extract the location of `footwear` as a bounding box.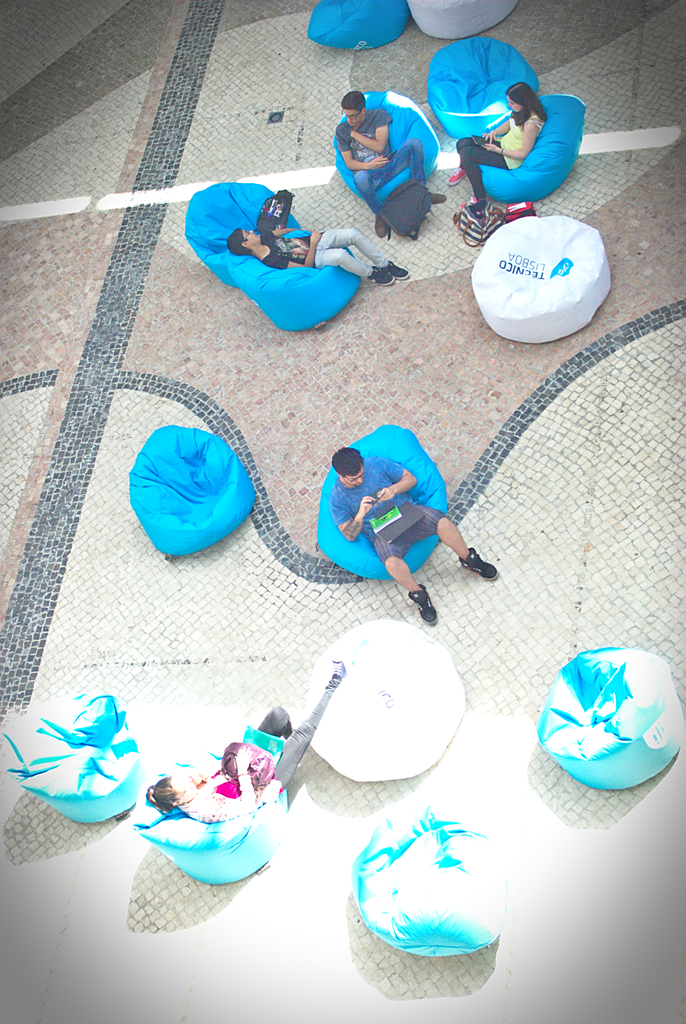
bbox(460, 200, 480, 207).
